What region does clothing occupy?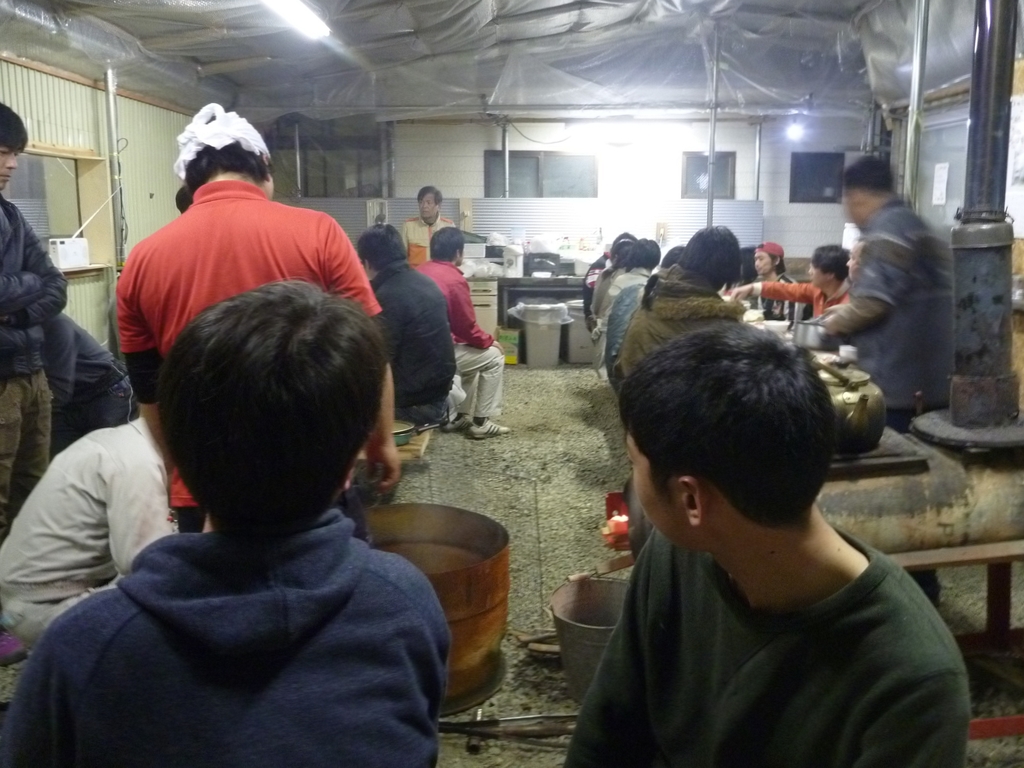
0 502 443 766.
